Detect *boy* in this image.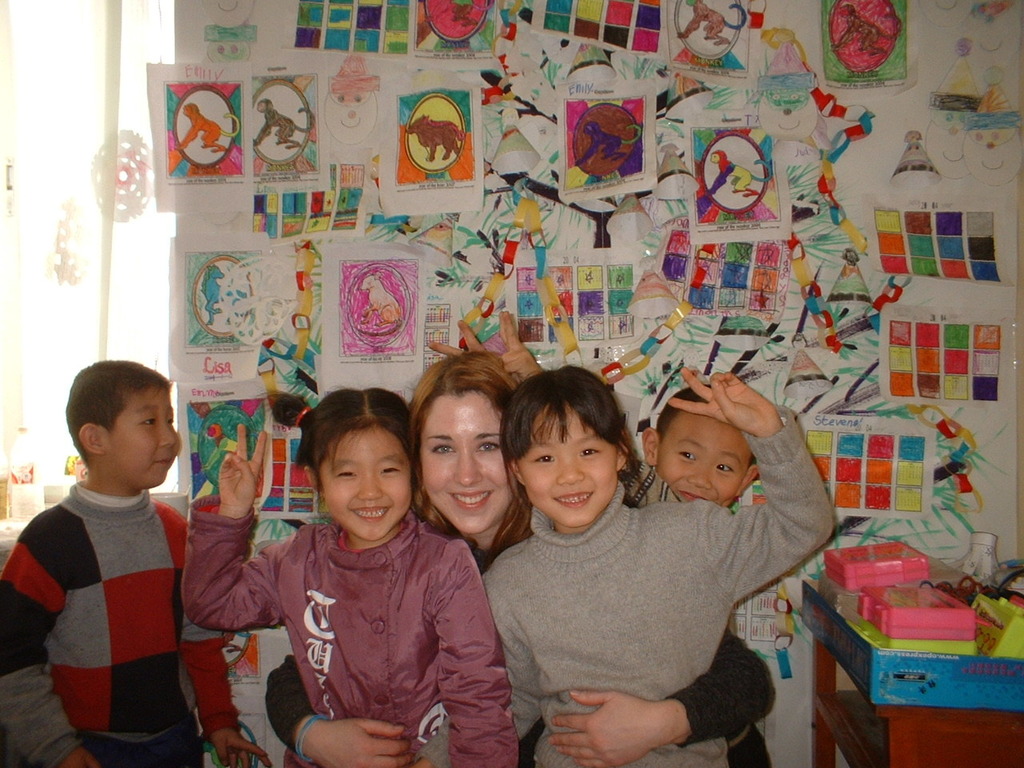
Detection: region(2, 355, 275, 766).
